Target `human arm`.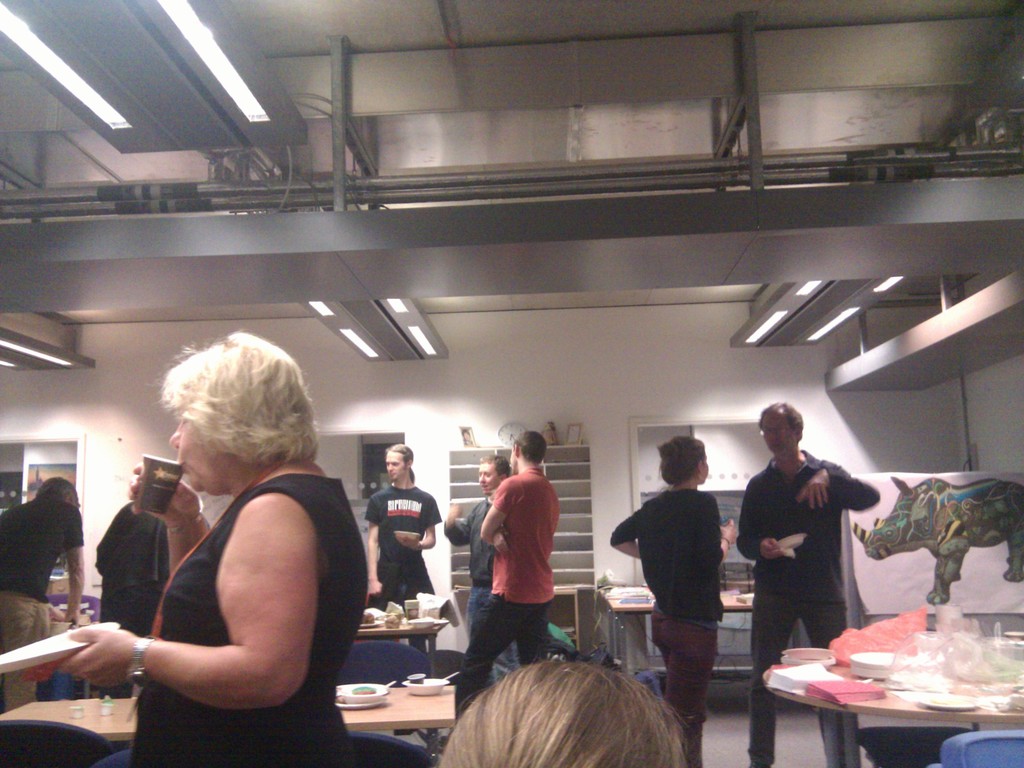
Target region: left=362, top=500, right=382, bottom=602.
